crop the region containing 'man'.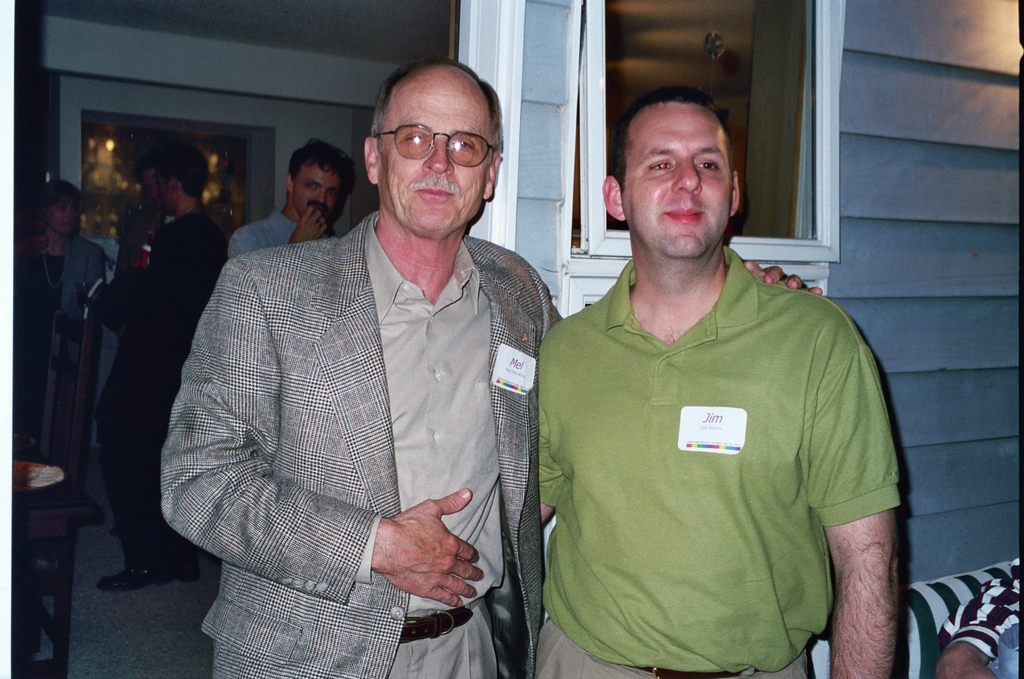
Crop region: [left=534, top=86, right=907, bottom=678].
